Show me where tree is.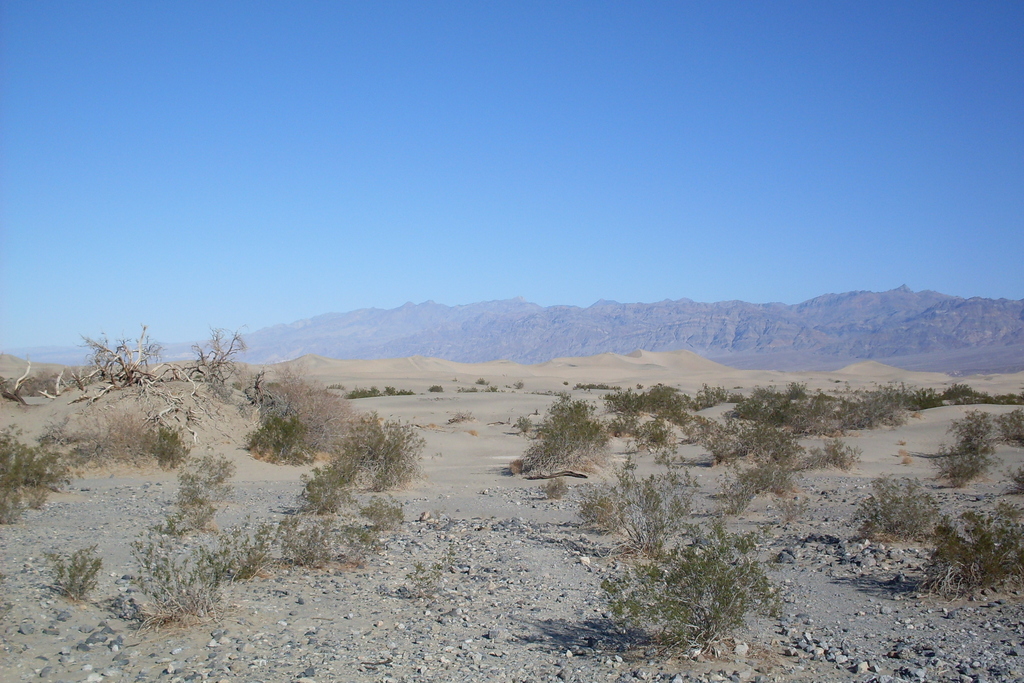
tree is at Rect(0, 399, 65, 518).
